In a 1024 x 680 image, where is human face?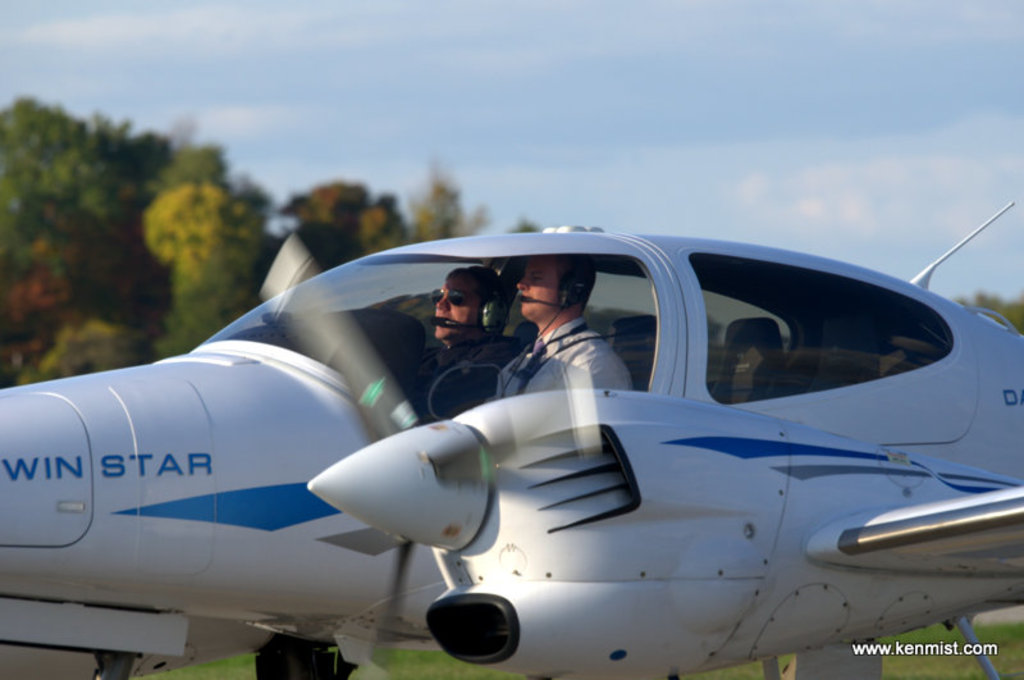
<bbox>435, 282, 480, 341</bbox>.
